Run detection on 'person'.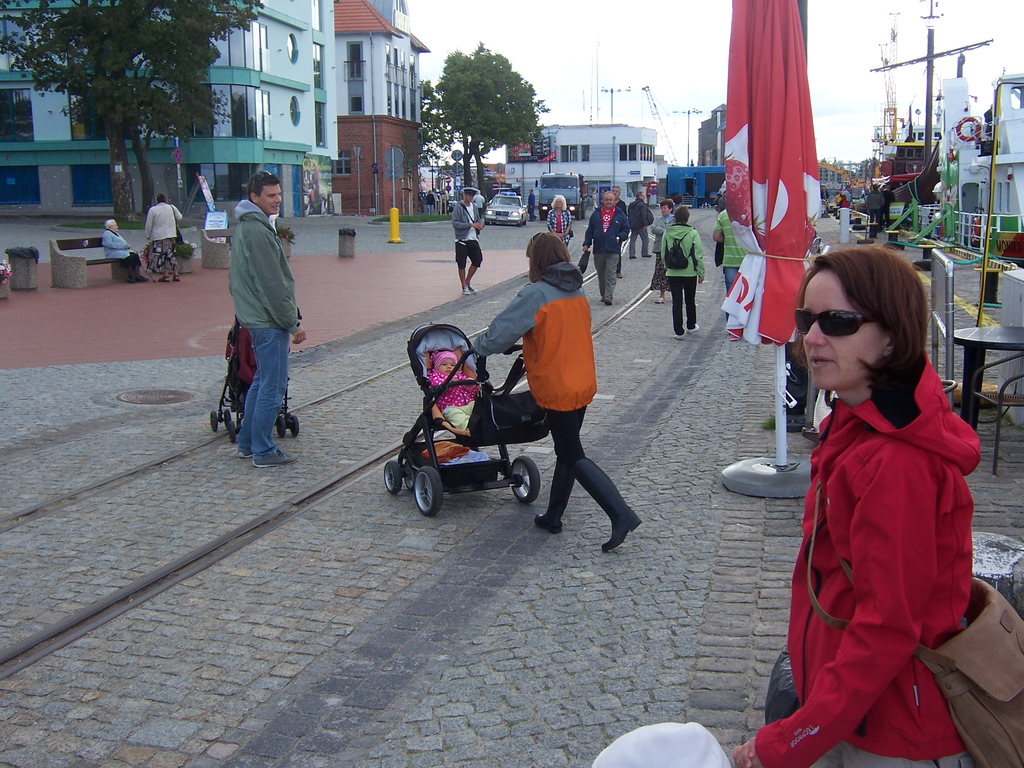
Result: {"x1": 610, "y1": 186, "x2": 626, "y2": 275}.
